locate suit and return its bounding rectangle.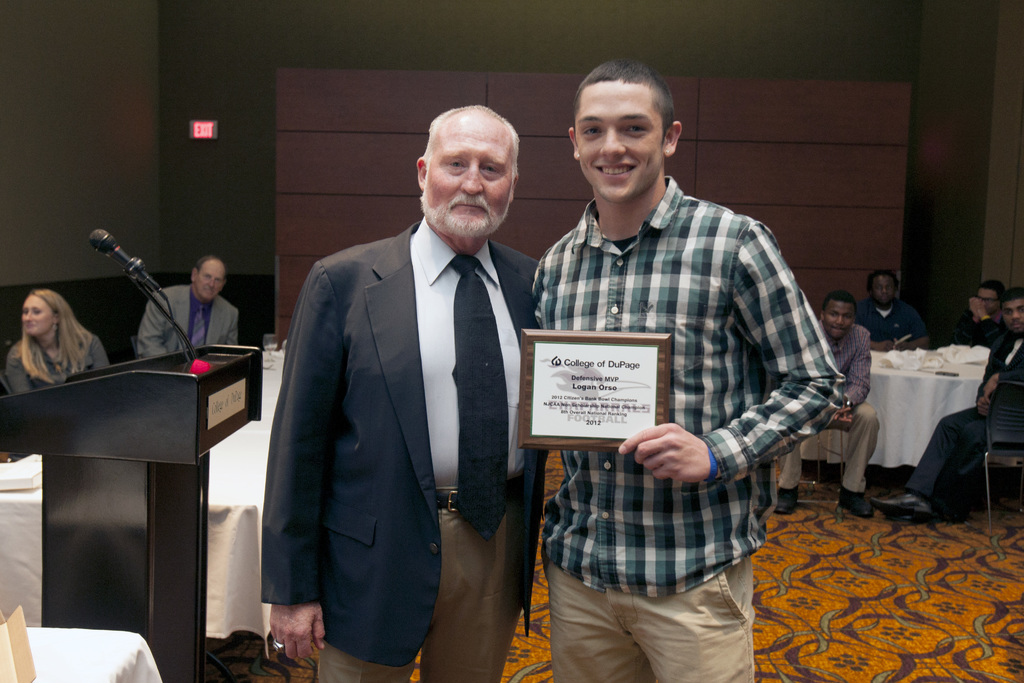
x1=141 y1=284 x2=239 y2=358.
